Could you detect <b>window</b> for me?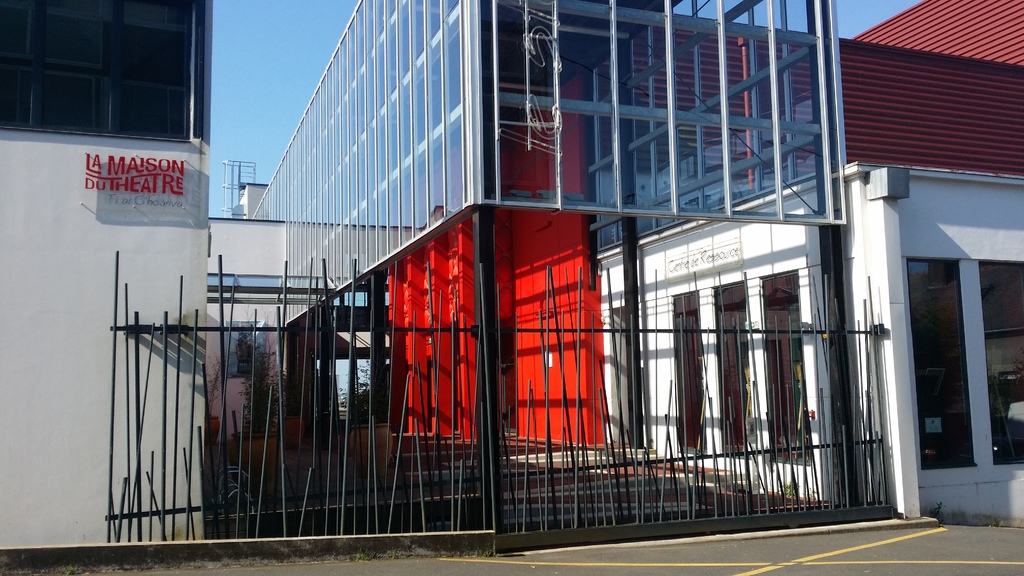
Detection result: 897:256:981:475.
